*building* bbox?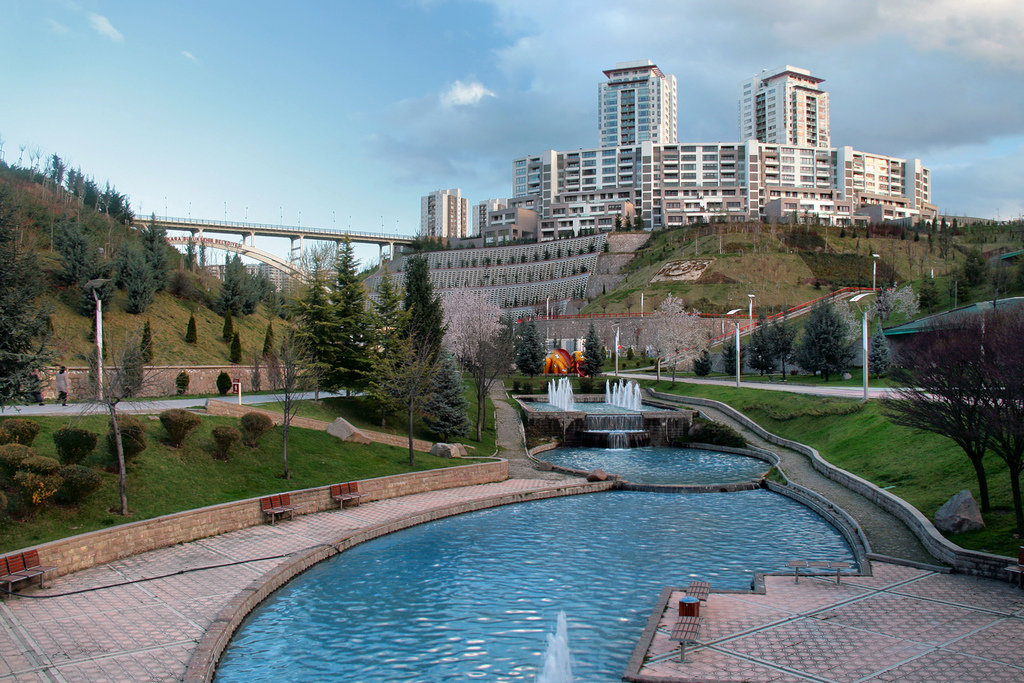
(474,59,934,236)
